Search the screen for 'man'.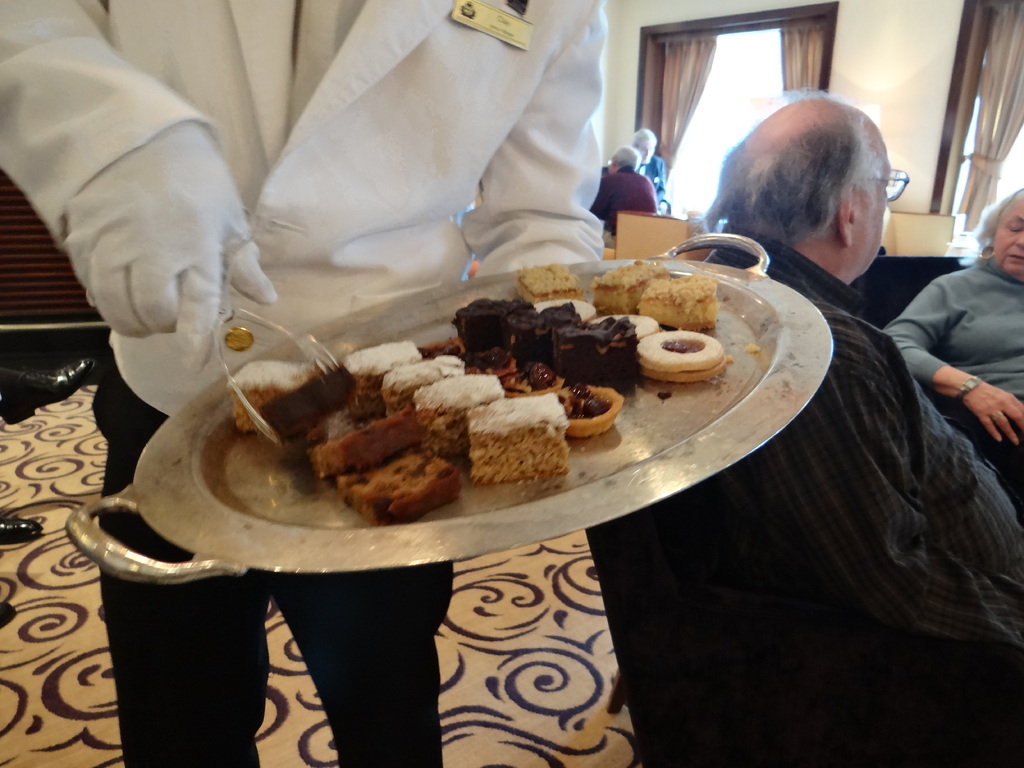
Found at [x1=590, y1=148, x2=657, y2=239].
